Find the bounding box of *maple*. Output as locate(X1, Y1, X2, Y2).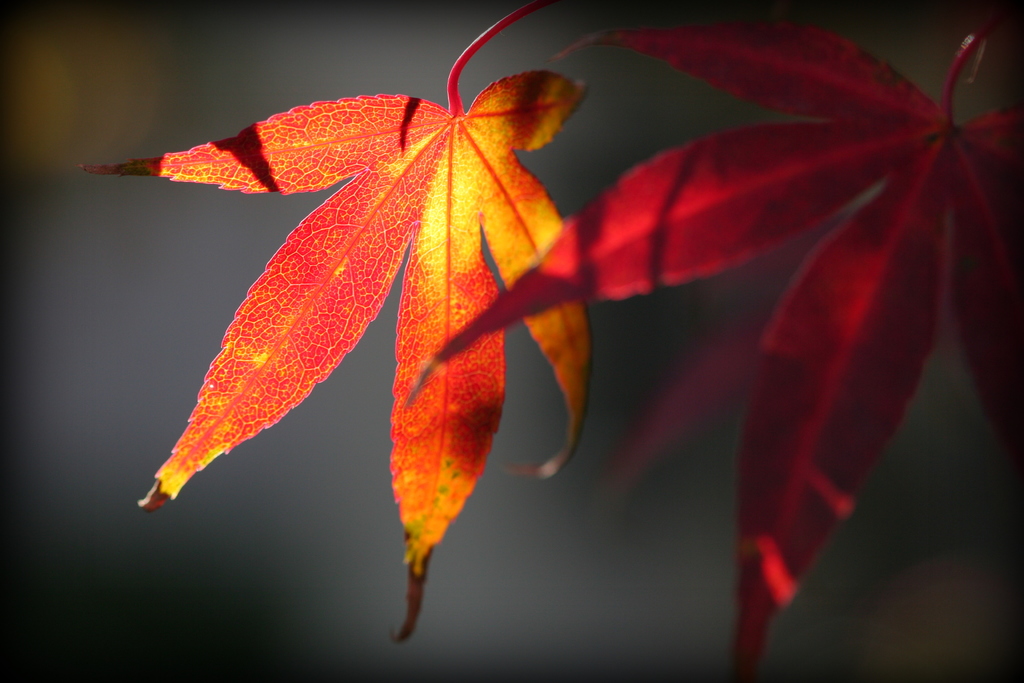
locate(70, 0, 594, 643).
